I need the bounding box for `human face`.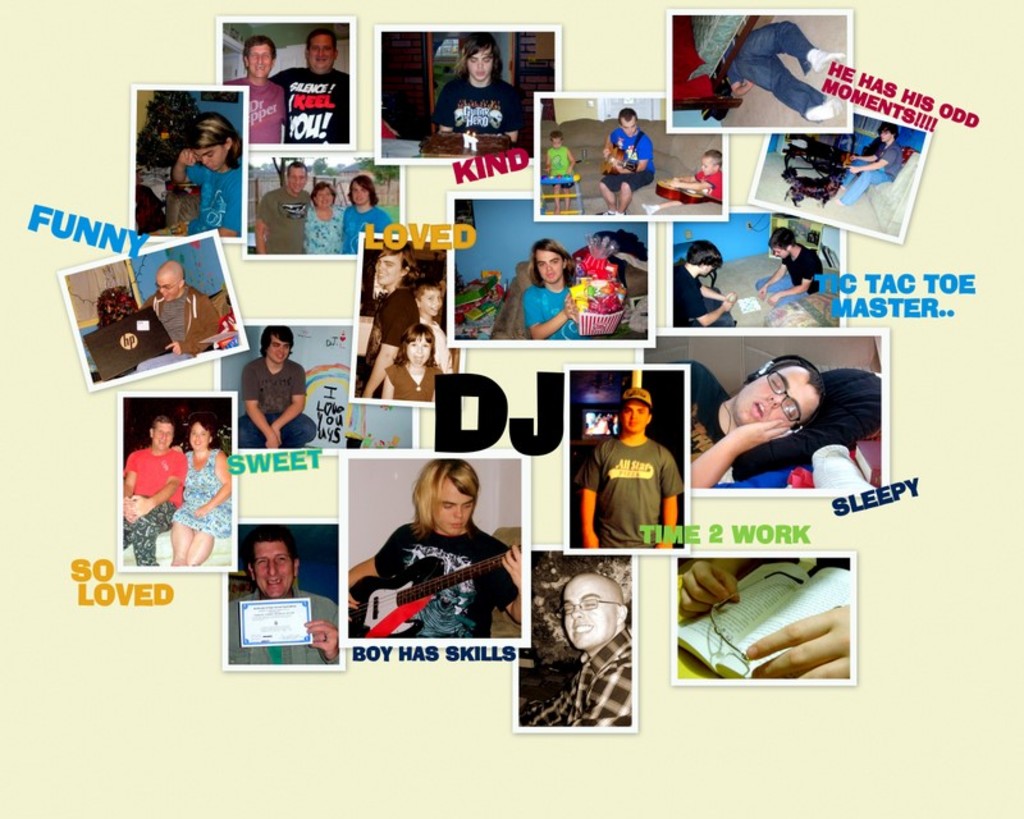
Here it is: 415, 288, 439, 319.
